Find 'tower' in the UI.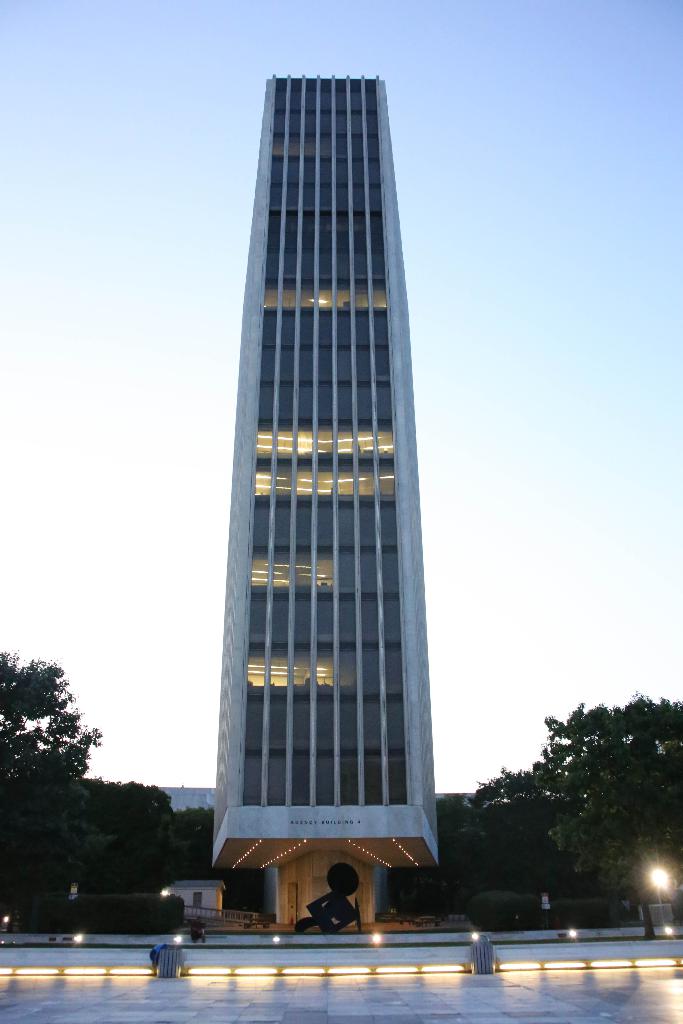
UI element at bbox=(187, 0, 451, 995).
